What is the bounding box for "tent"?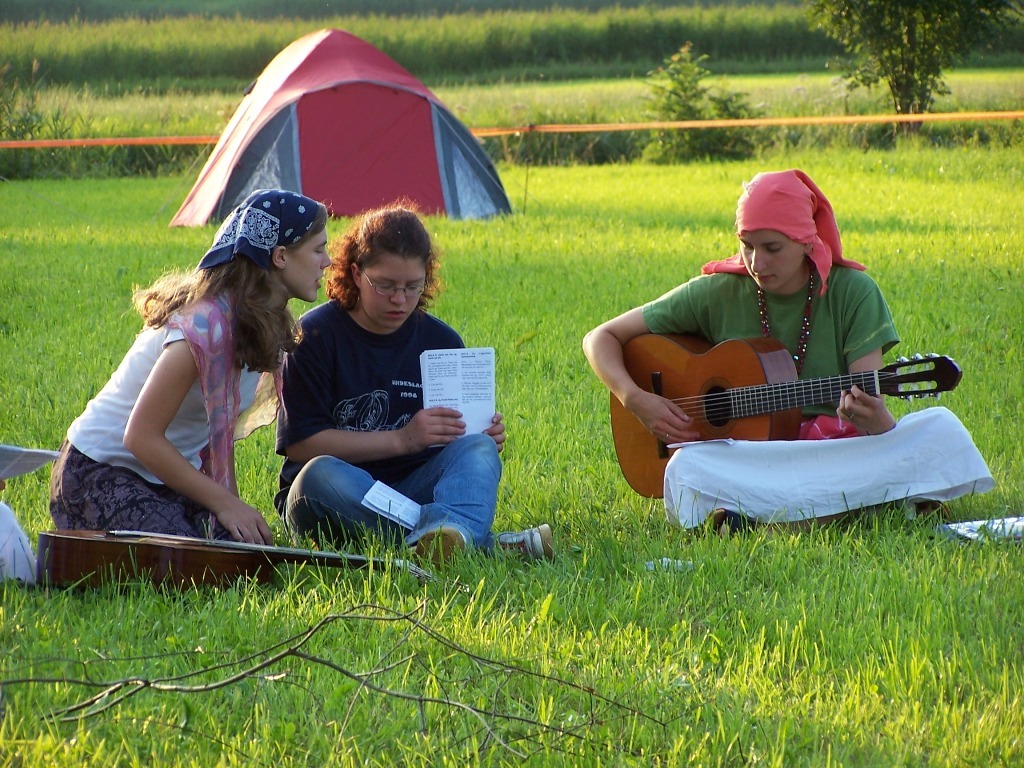
region(160, 33, 509, 301).
